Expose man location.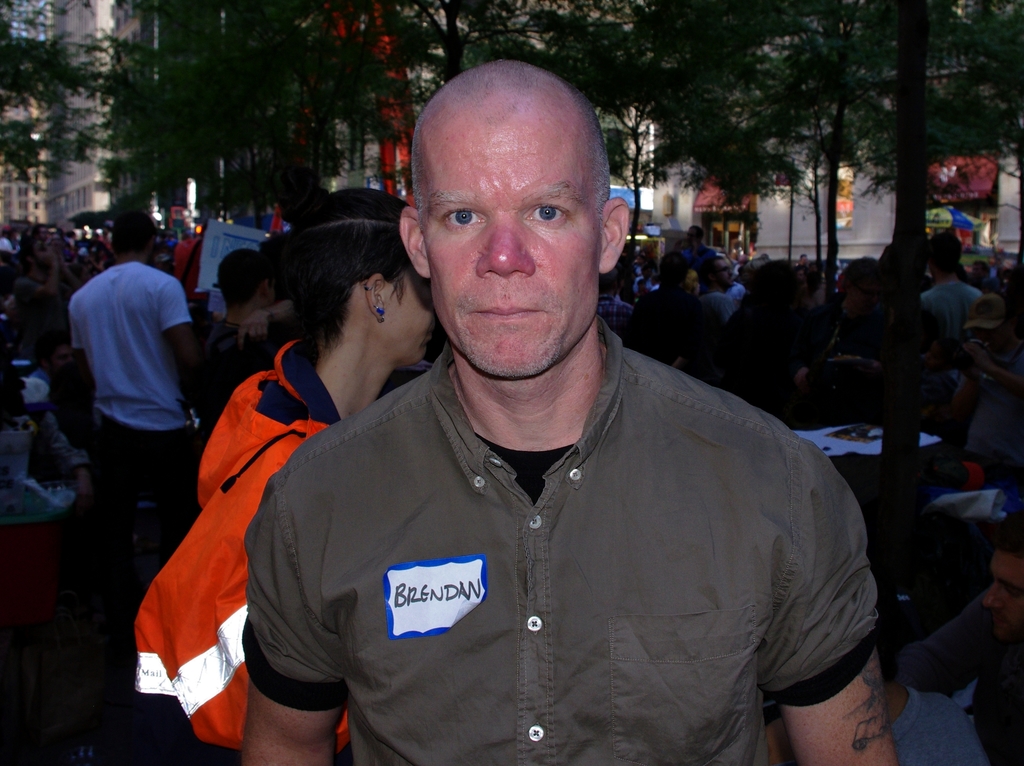
Exposed at (left=923, top=234, right=986, bottom=336).
